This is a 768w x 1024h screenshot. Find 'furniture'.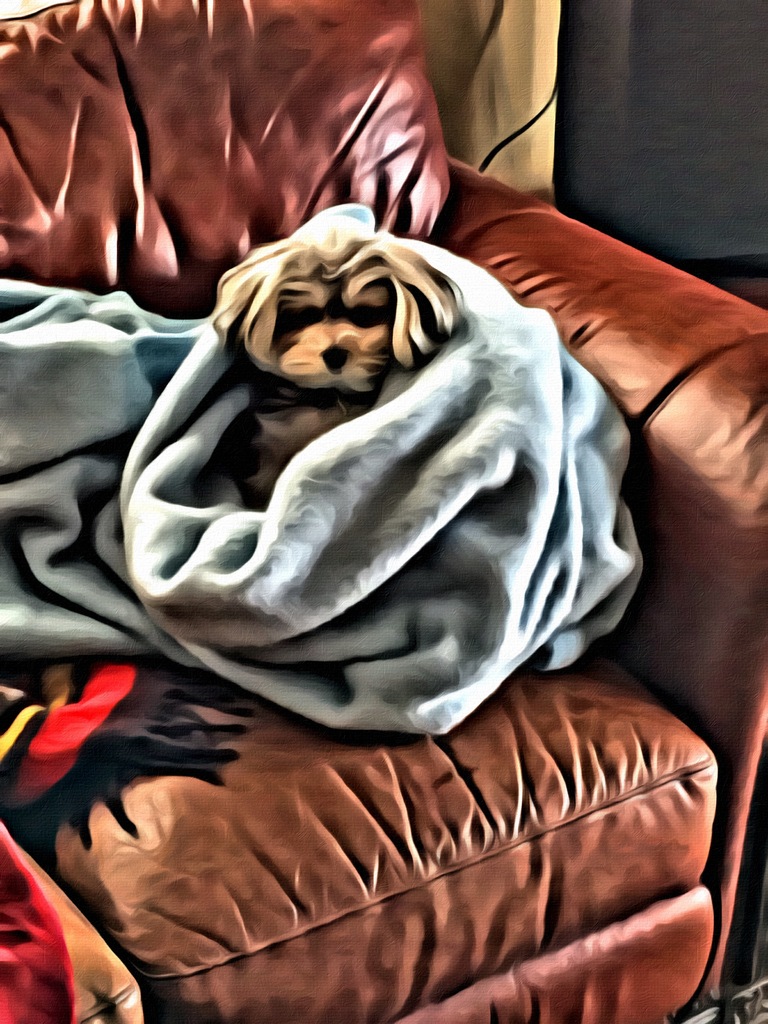
Bounding box: 0,0,767,1023.
